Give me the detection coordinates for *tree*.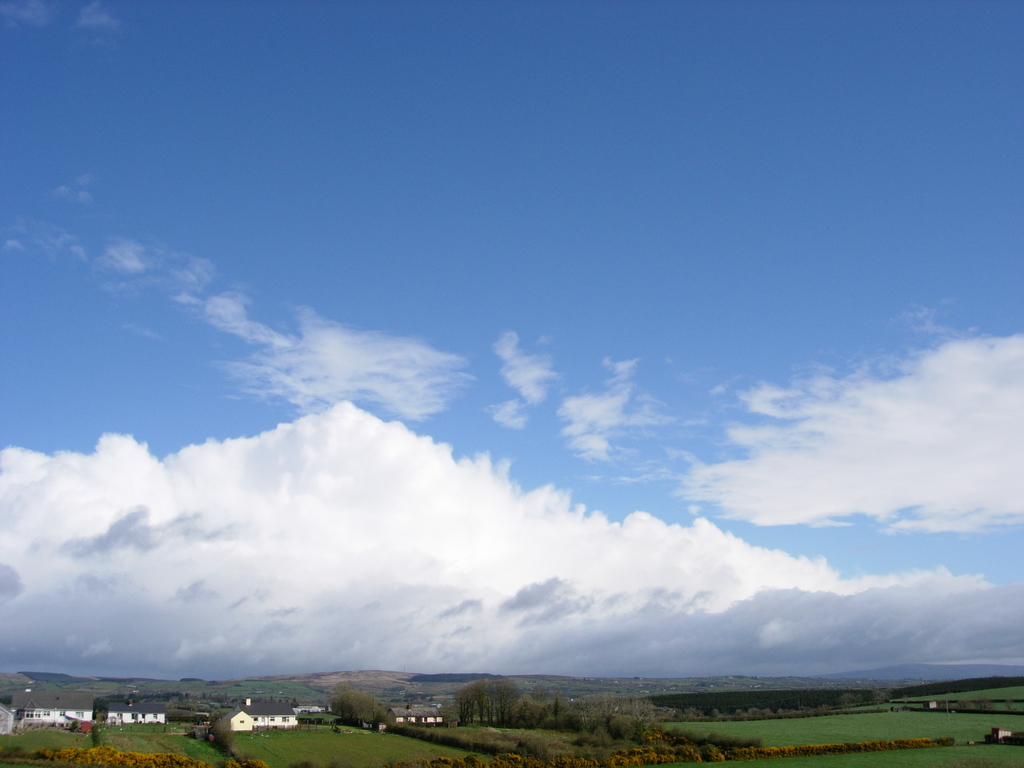
[x1=586, y1=692, x2=673, y2=737].
